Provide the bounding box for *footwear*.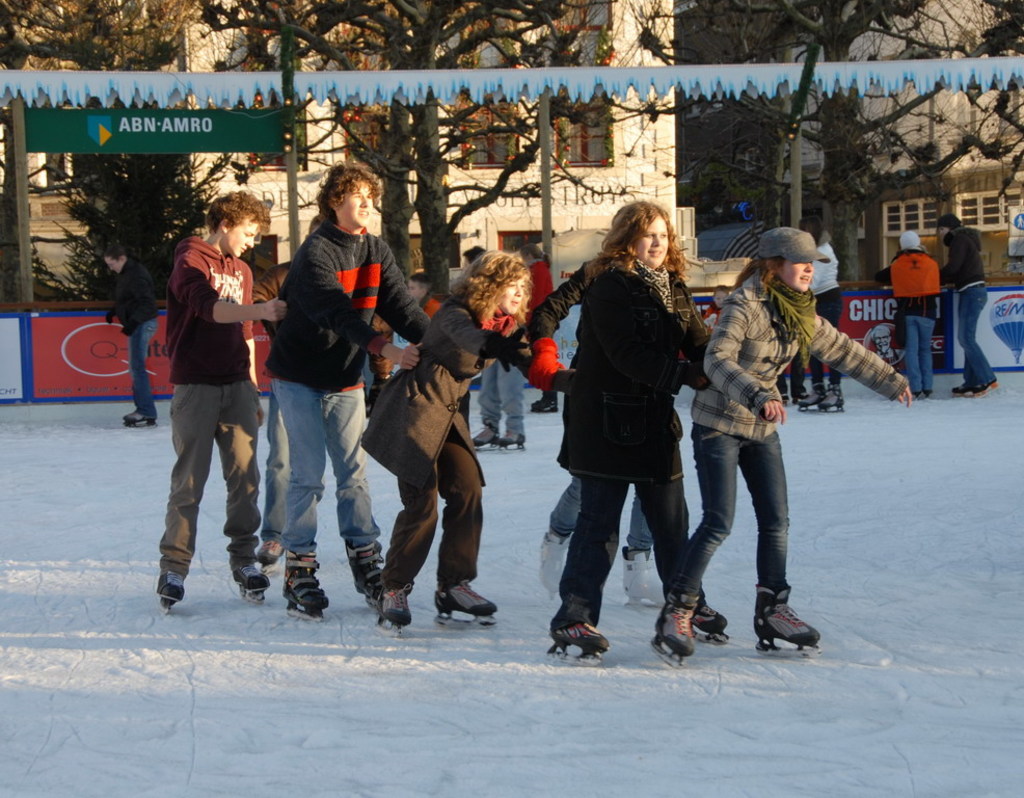
locate(686, 593, 728, 645).
